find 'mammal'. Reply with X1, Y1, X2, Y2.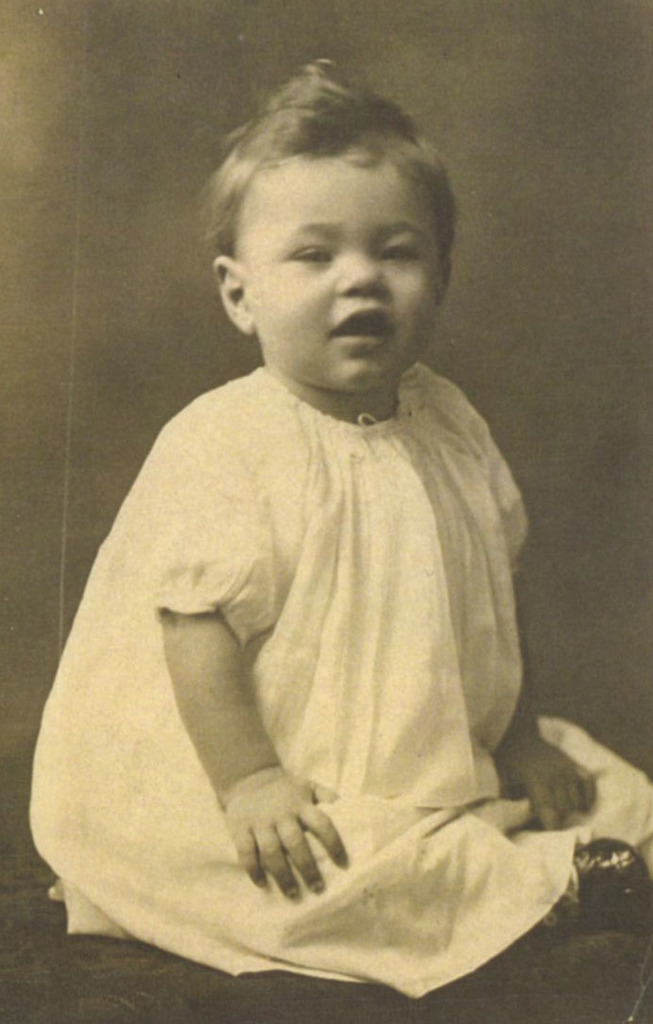
15, 168, 588, 940.
